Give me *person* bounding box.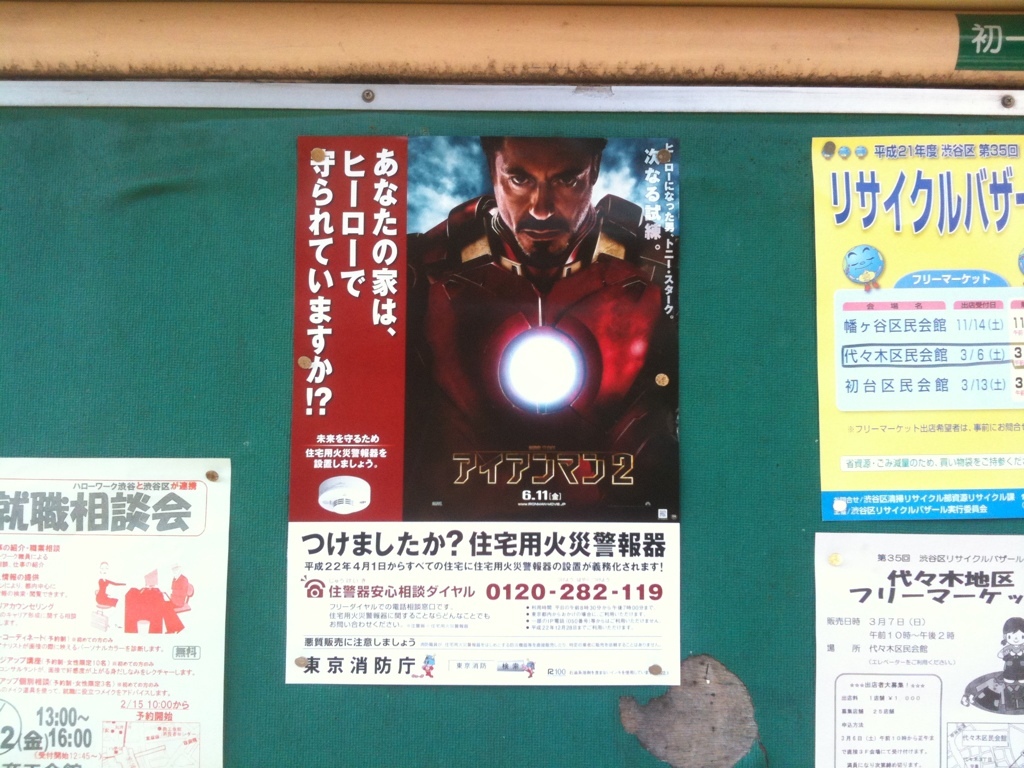
(x1=412, y1=148, x2=659, y2=463).
